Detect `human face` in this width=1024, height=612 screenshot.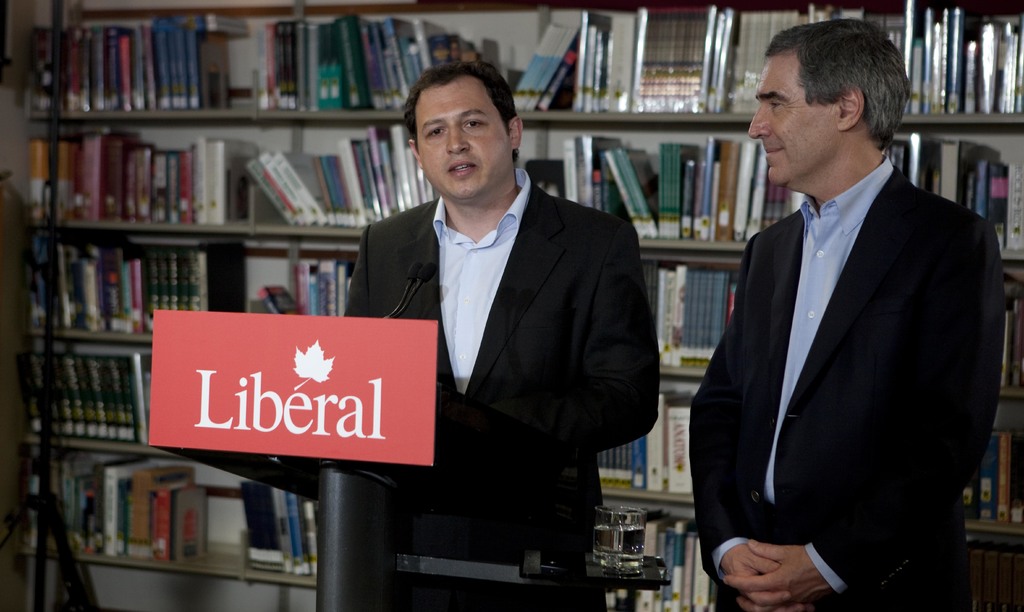
Detection: Rect(412, 83, 510, 204).
